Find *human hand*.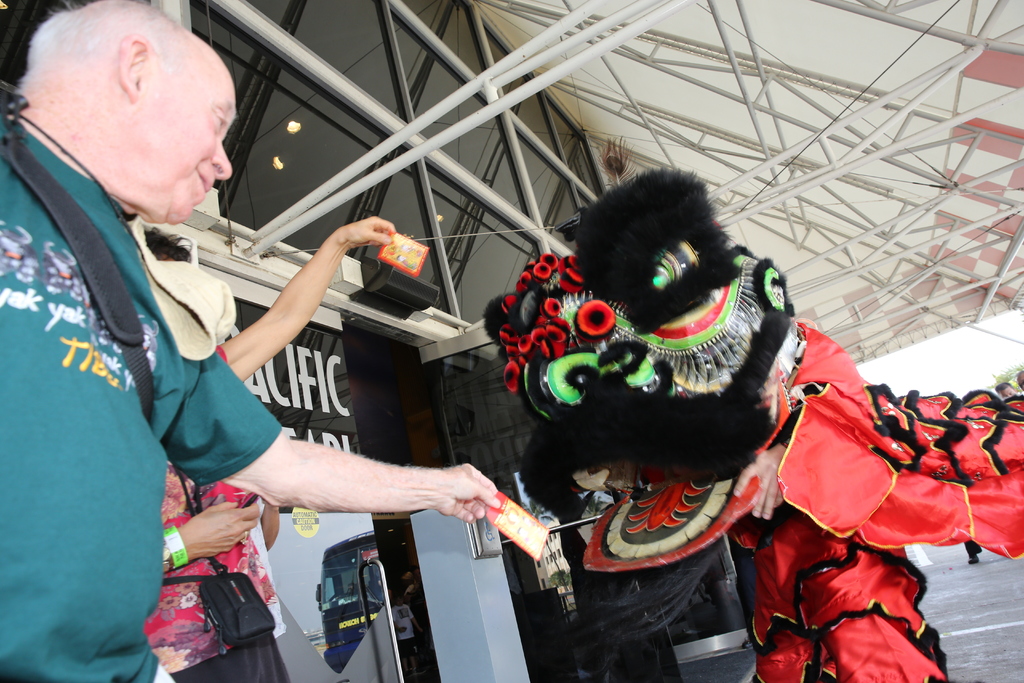
731 445 790 523.
